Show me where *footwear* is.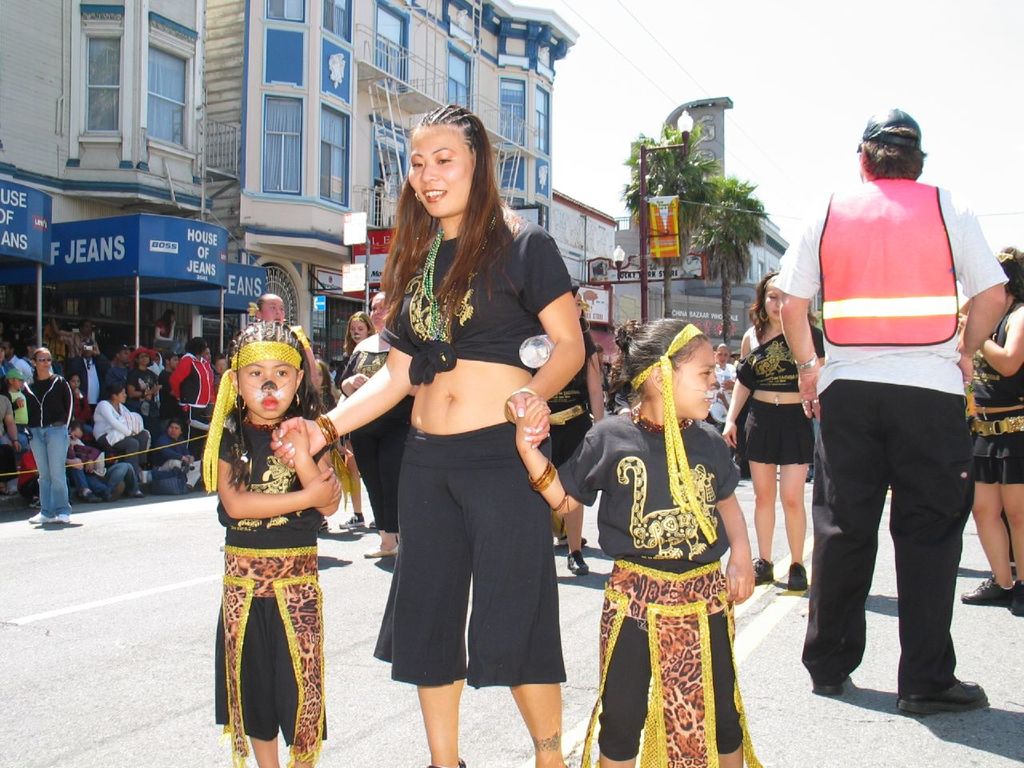
*footwear* is at (x1=80, y1=490, x2=98, y2=504).
